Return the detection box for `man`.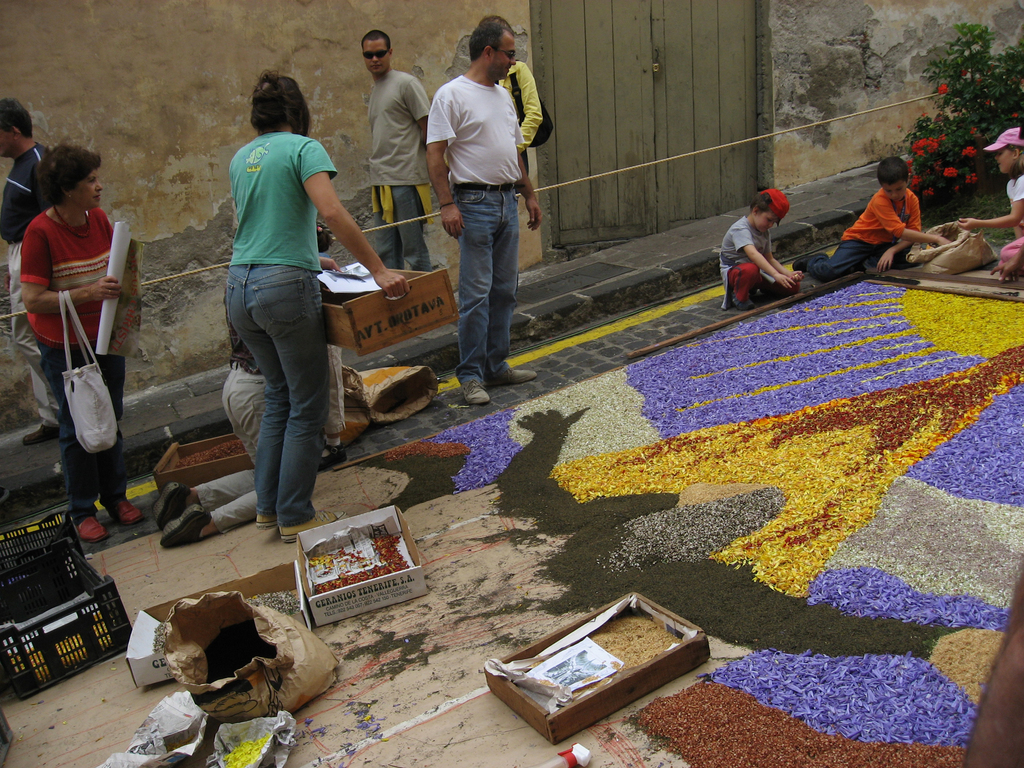
BBox(424, 19, 534, 404).
